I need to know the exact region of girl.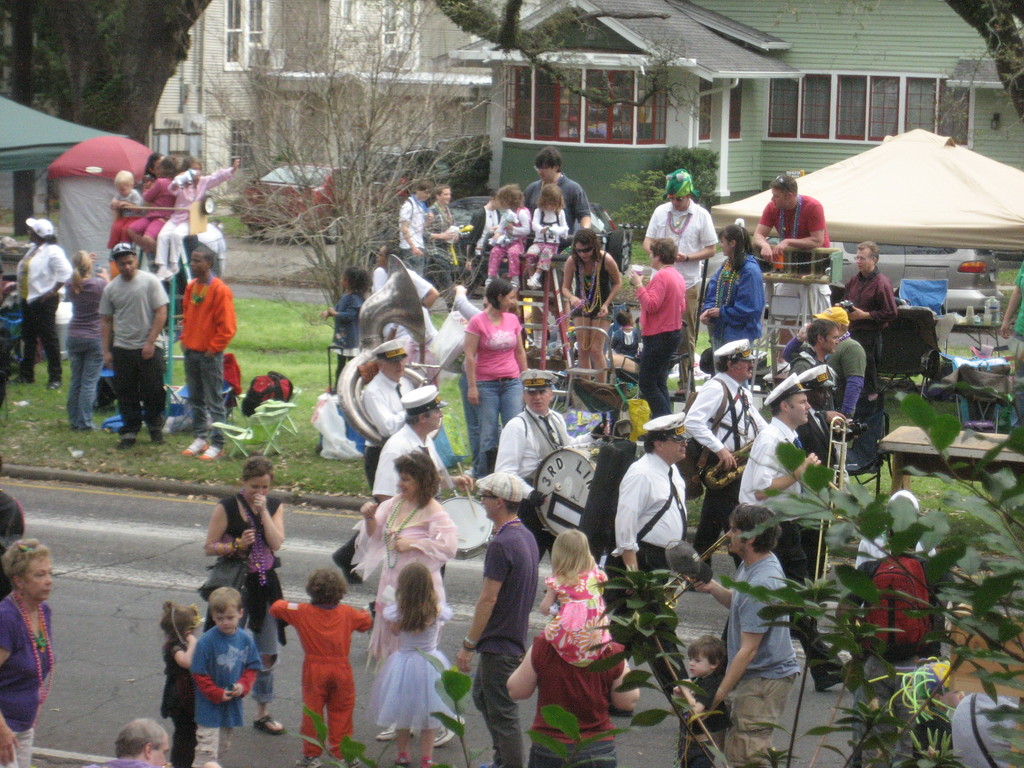
Region: <bbox>383, 562, 465, 763</bbox>.
